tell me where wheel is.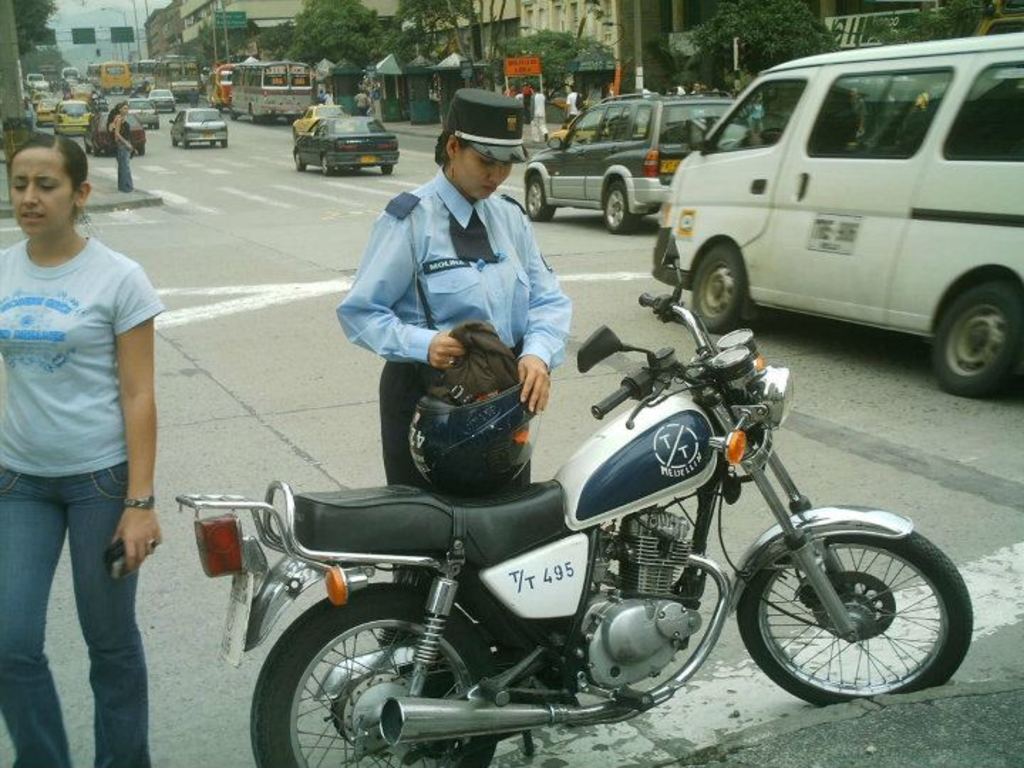
wheel is at 751/519/966/714.
